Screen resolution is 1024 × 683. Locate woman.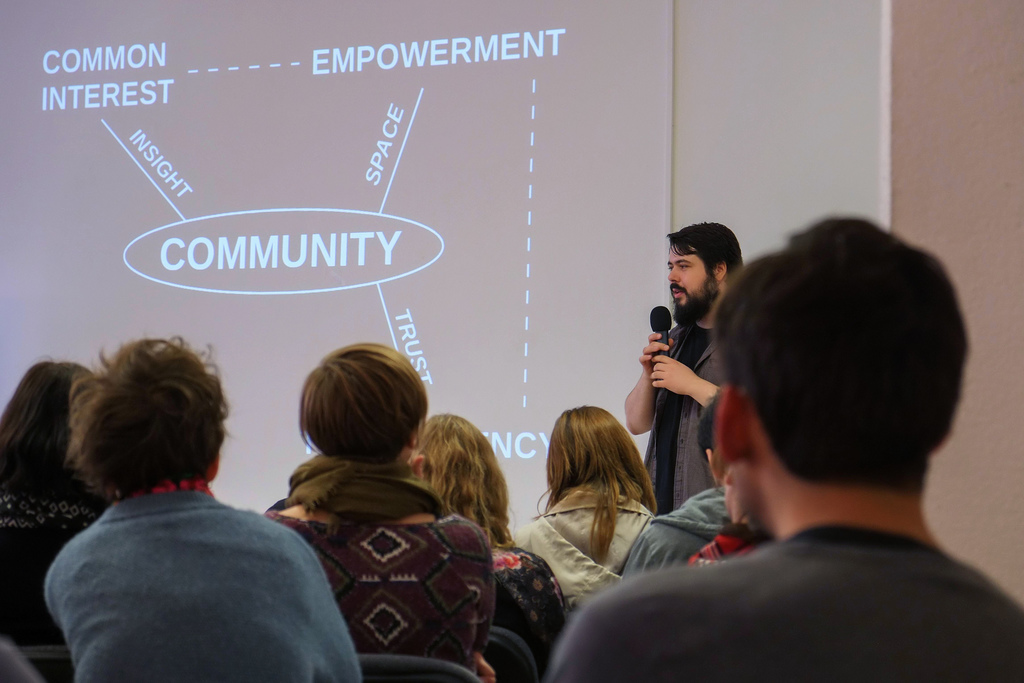
35, 336, 360, 682.
